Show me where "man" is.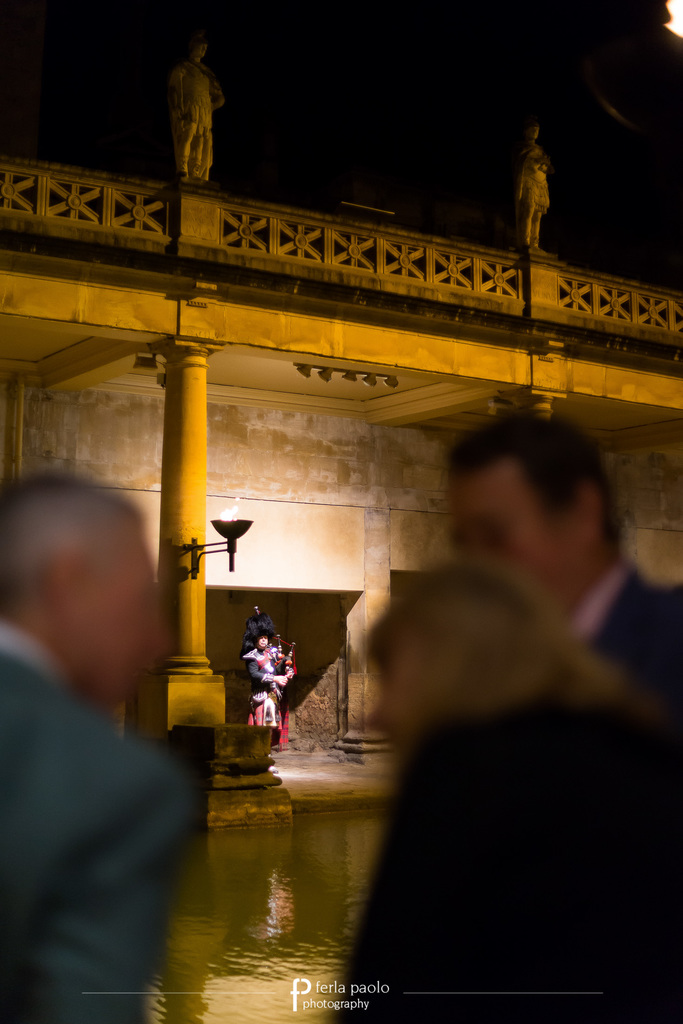
"man" is at 443, 430, 682, 736.
